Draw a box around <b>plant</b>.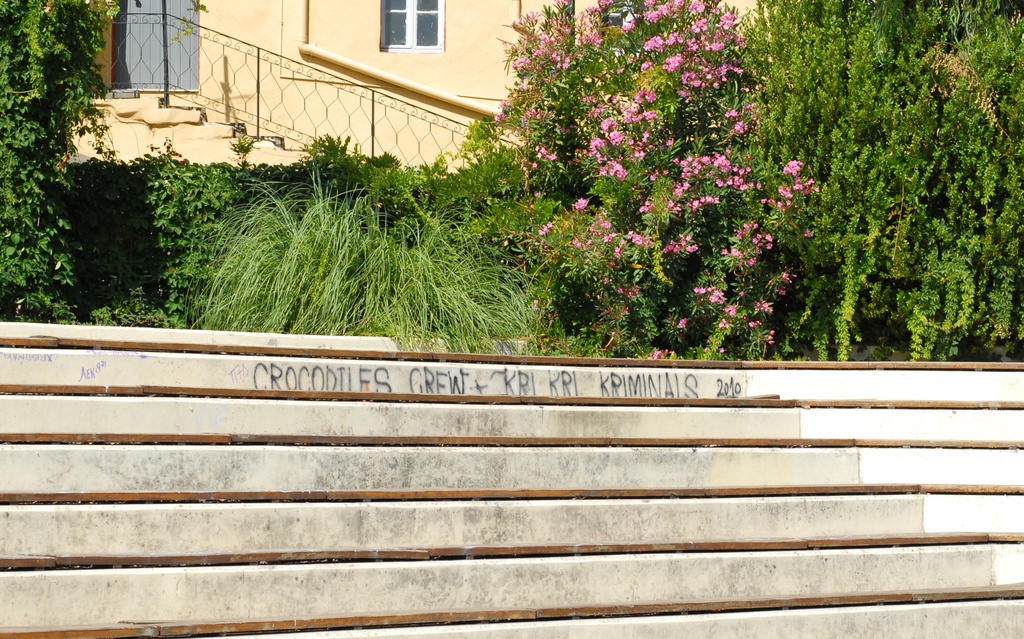
[150,133,409,334].
